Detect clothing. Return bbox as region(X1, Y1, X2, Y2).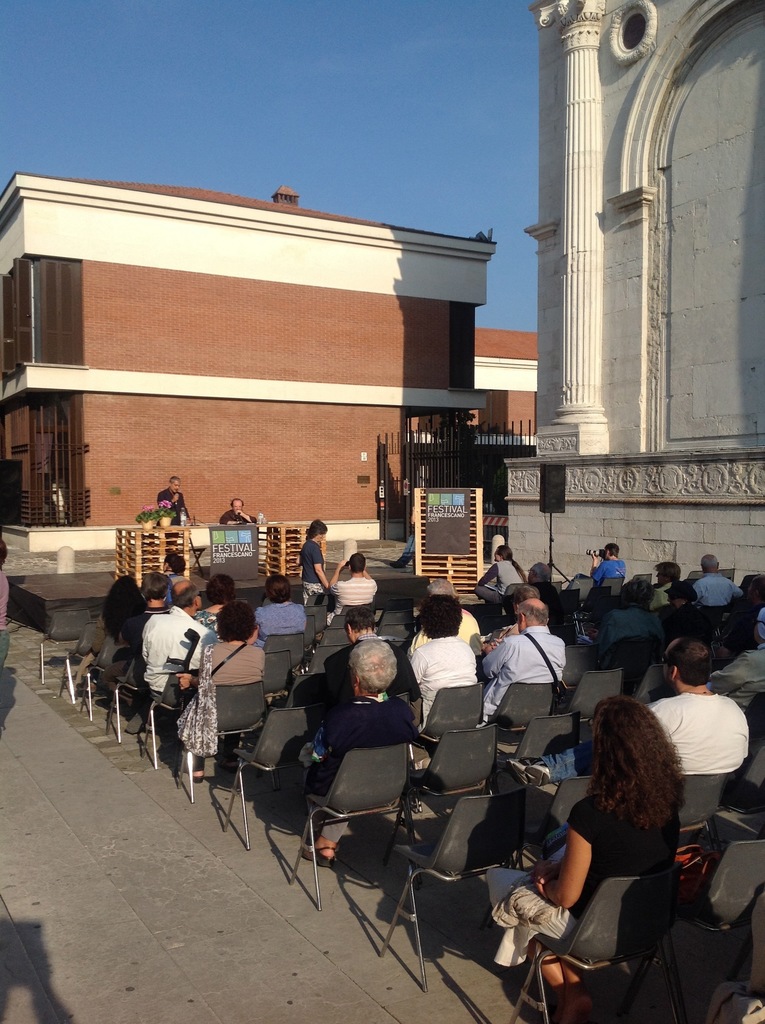
region(398, 629, 479, 729).
